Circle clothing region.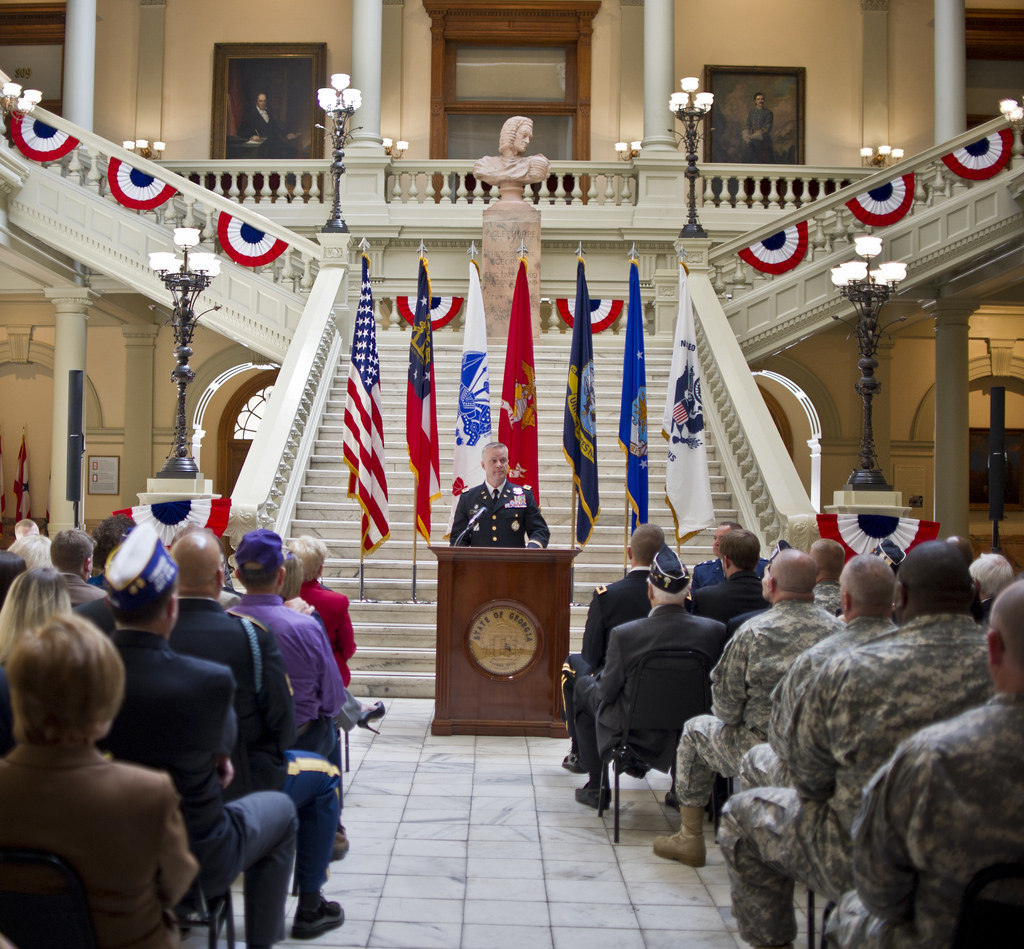
Region: (472, 153, 551, 184).
